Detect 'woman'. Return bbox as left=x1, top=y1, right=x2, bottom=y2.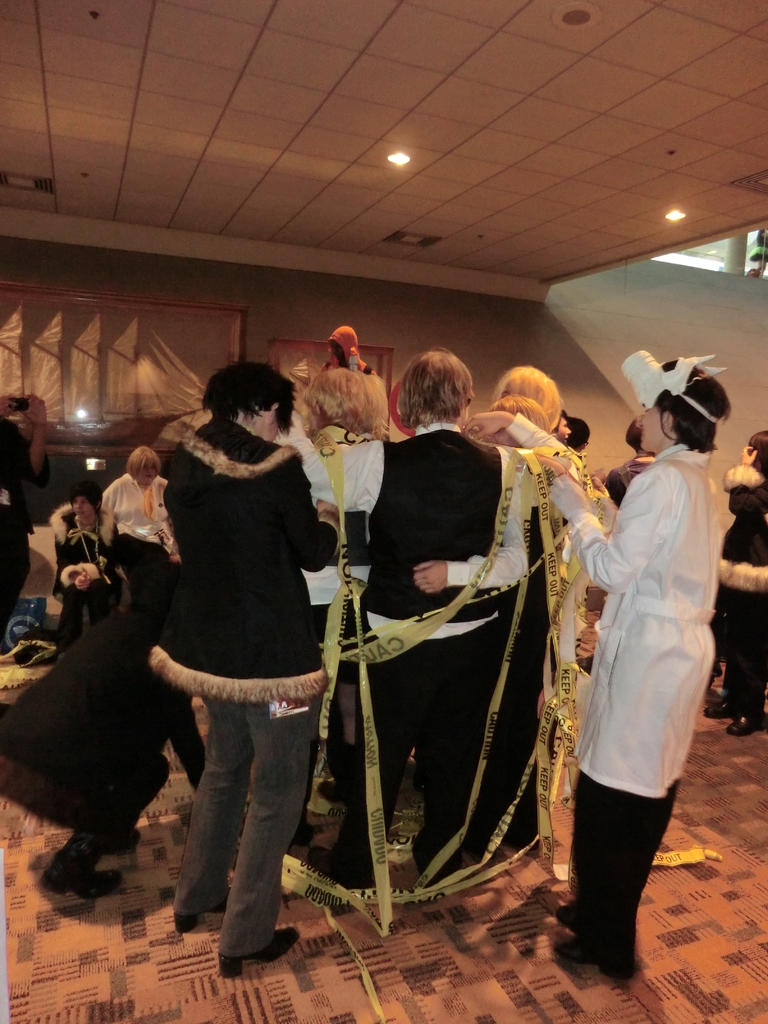
left=562, top=355, right=742, bottom=946.
